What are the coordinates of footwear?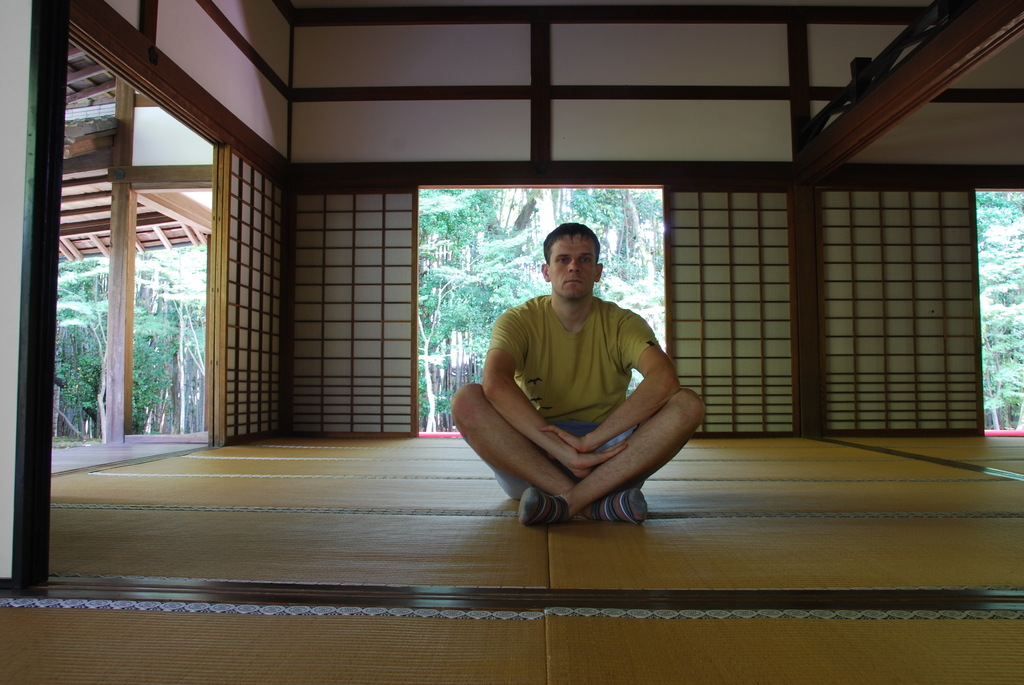
(522,485,570,520).
